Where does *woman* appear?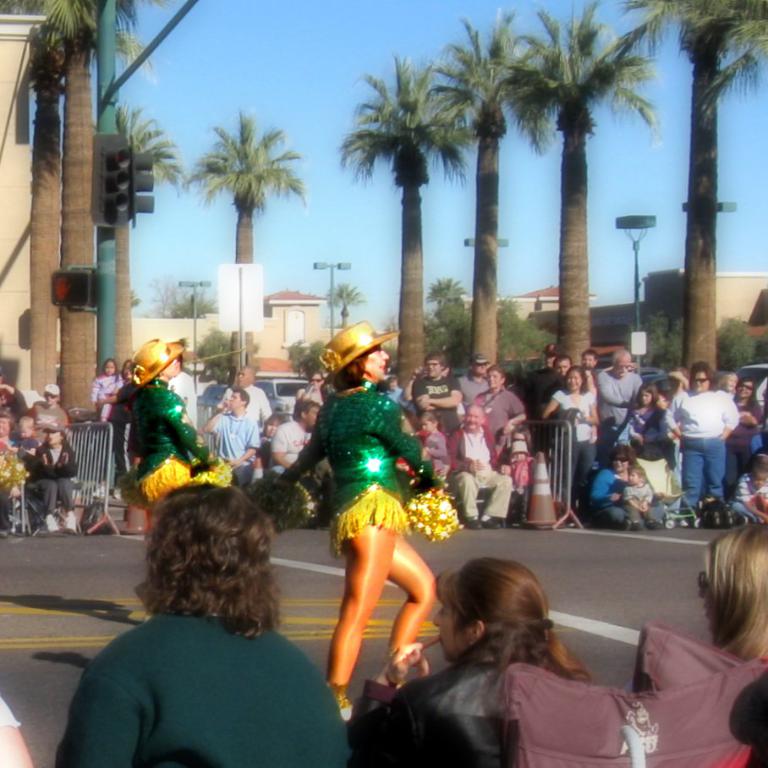
Appears at x1=540 y1=365 x2=601 y2=508.
